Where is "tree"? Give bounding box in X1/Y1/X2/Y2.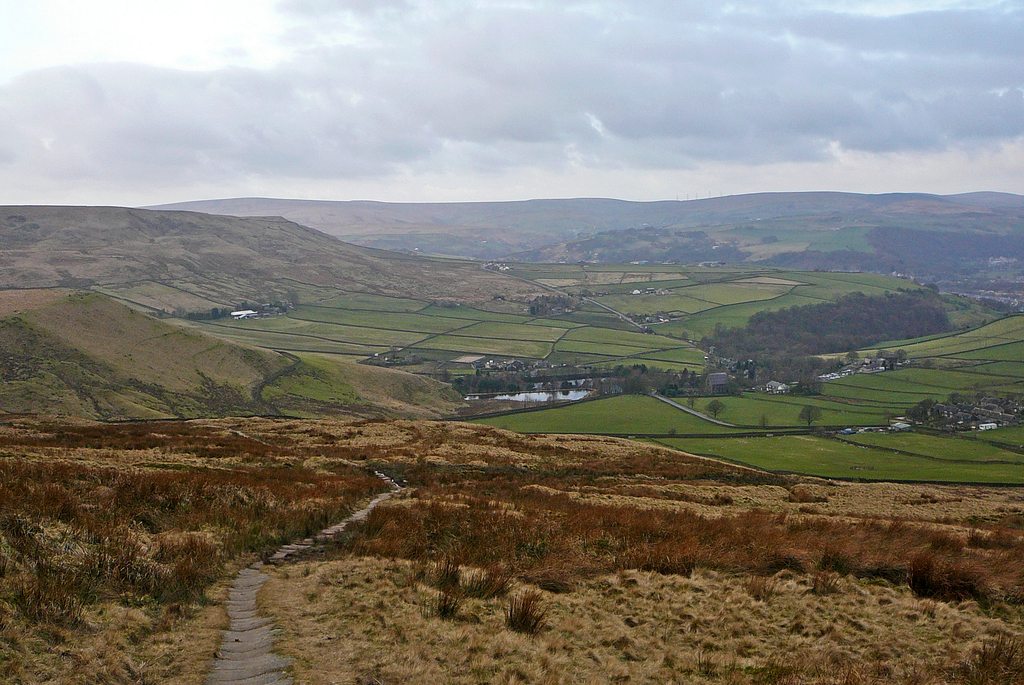
729/373/742/397.
